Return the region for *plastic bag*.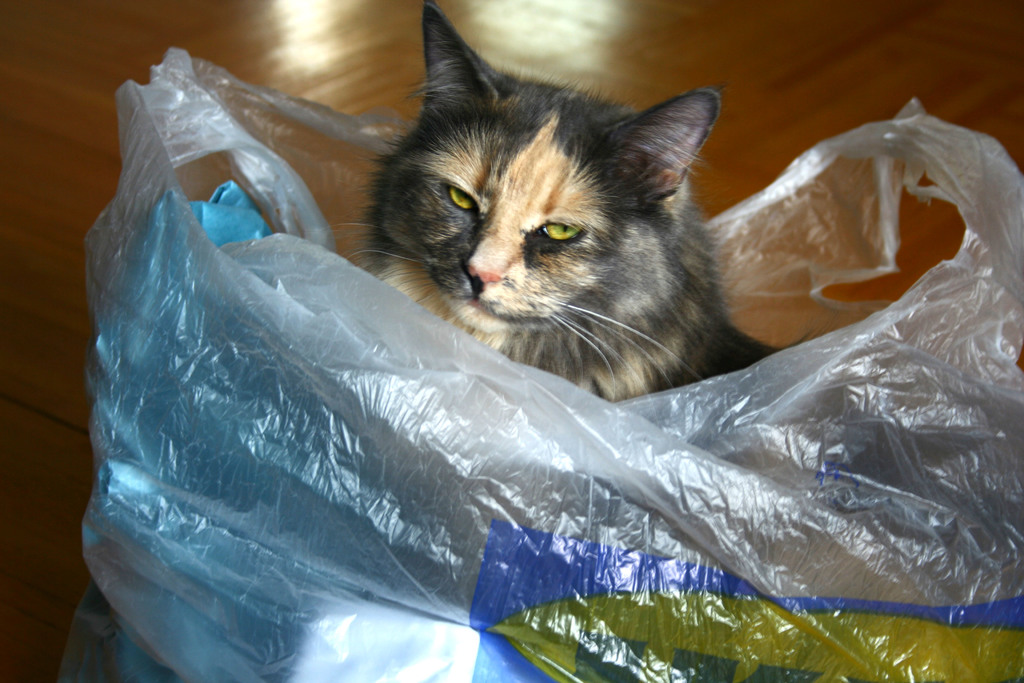
box=[83, 47, 1023, 682].
